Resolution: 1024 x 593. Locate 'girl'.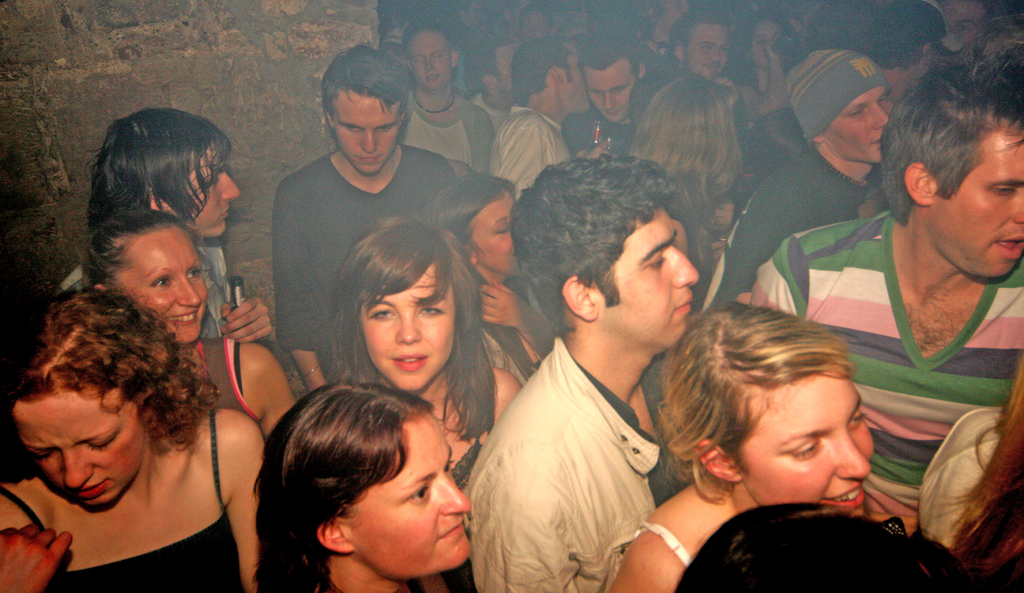
l=0, t=291, r=263, b=592.
